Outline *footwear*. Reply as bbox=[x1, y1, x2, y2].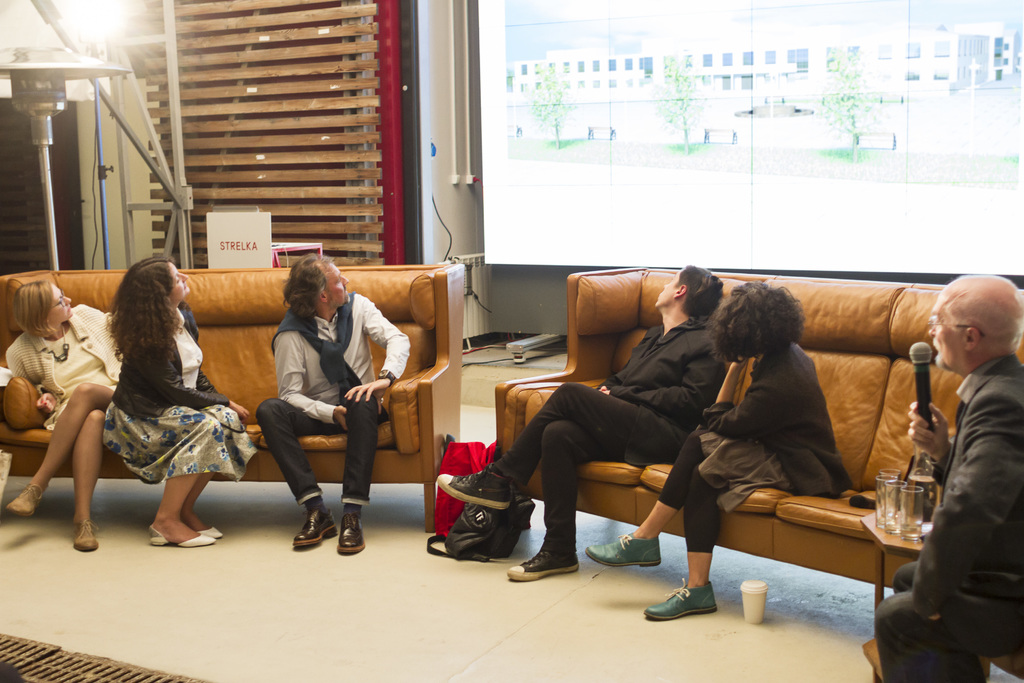
bbox=[148, 527, 214, 548].
